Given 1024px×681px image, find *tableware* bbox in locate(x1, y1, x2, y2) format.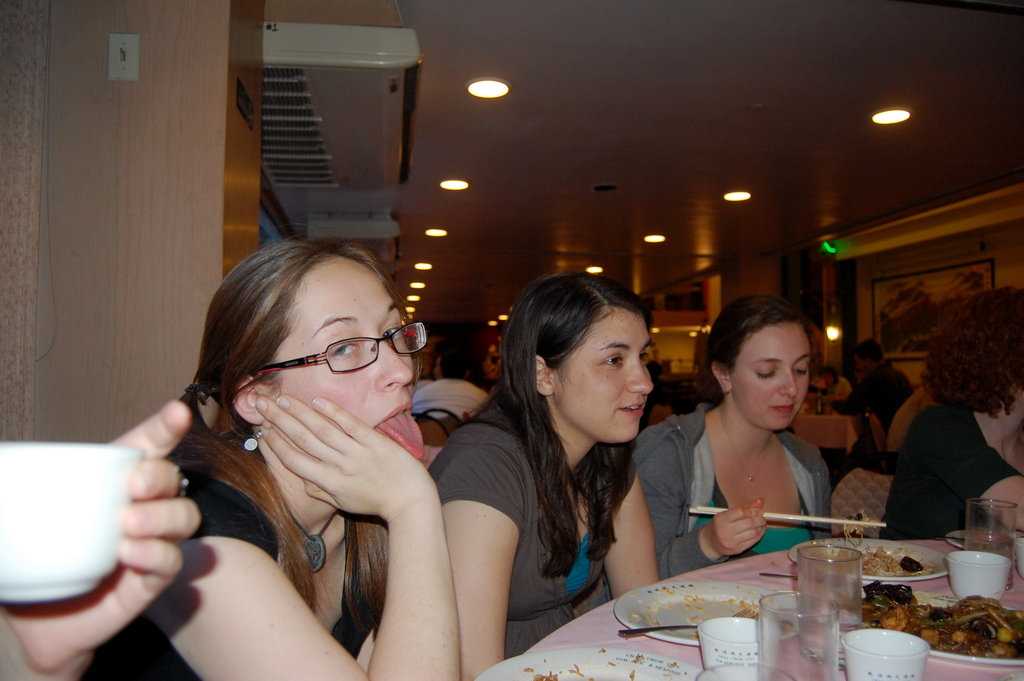
locate(966, 500, 1020, 556).
